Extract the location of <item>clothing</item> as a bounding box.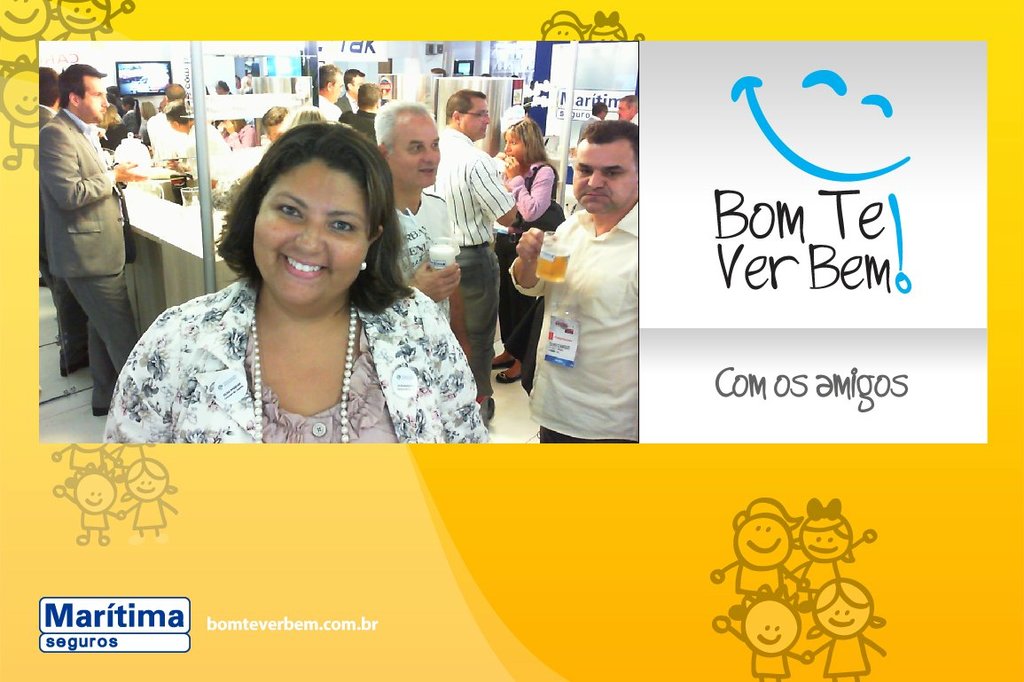
342 92 358 116.
